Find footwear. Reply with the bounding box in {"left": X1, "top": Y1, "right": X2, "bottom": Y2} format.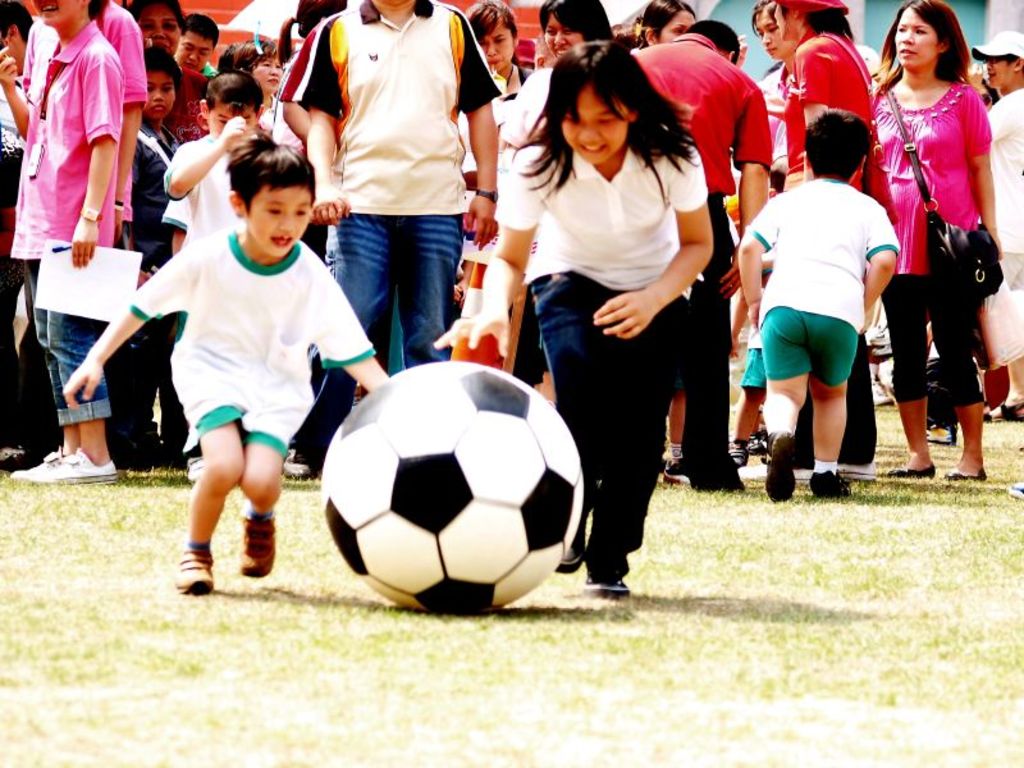
{"left": 558, "top": 483, "right": 602, "bottom": 575}.
